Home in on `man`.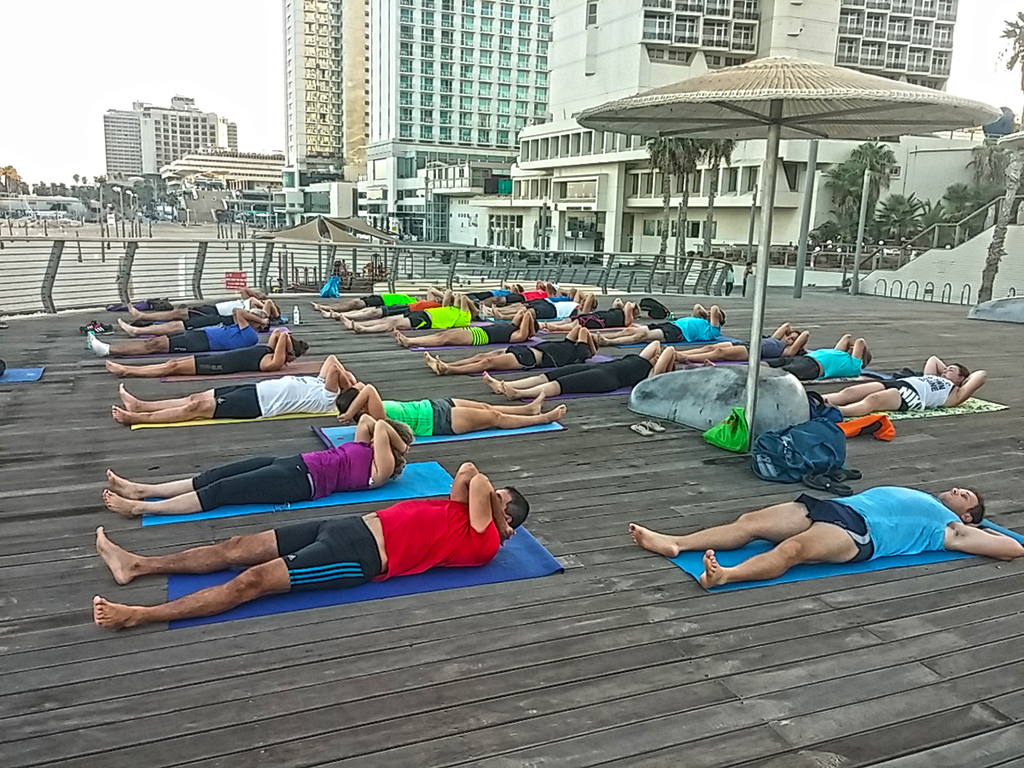
Homed in at {"x1": 394, "y1": 308, "x2": 540, "y2": 348}.
